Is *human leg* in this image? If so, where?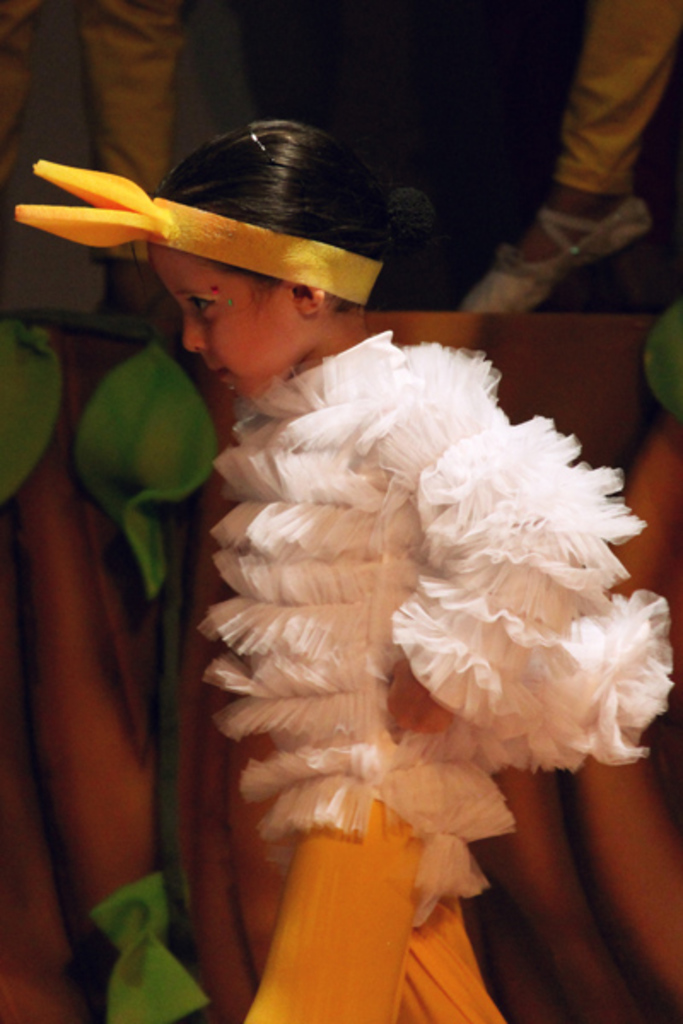
Yes, at detection(72, 2, 178, 304).
